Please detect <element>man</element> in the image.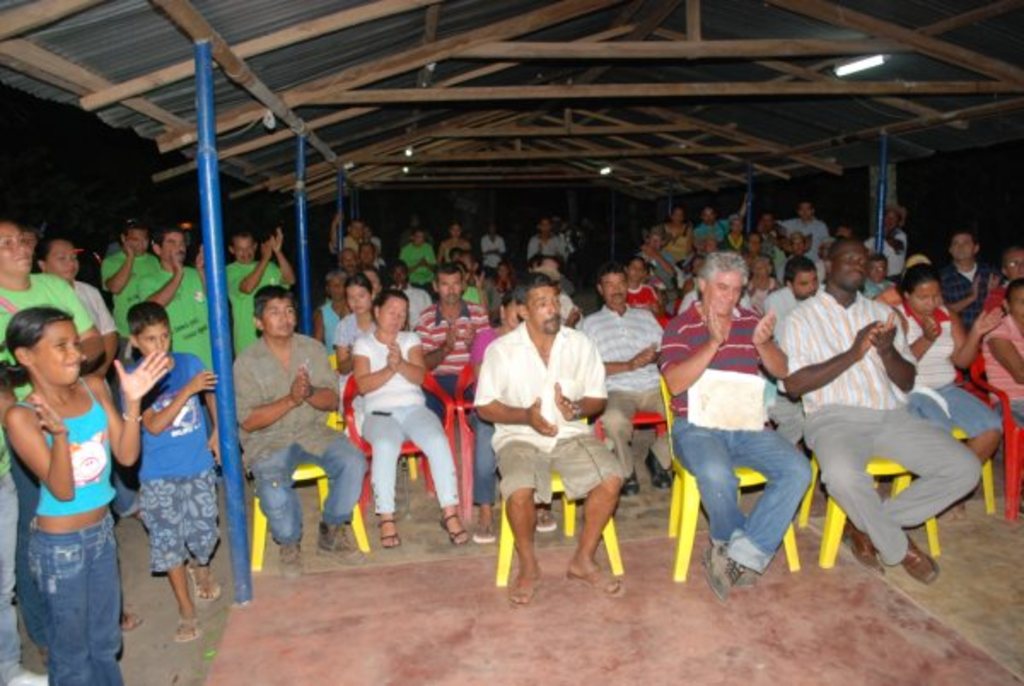
(102,217,162,340).
